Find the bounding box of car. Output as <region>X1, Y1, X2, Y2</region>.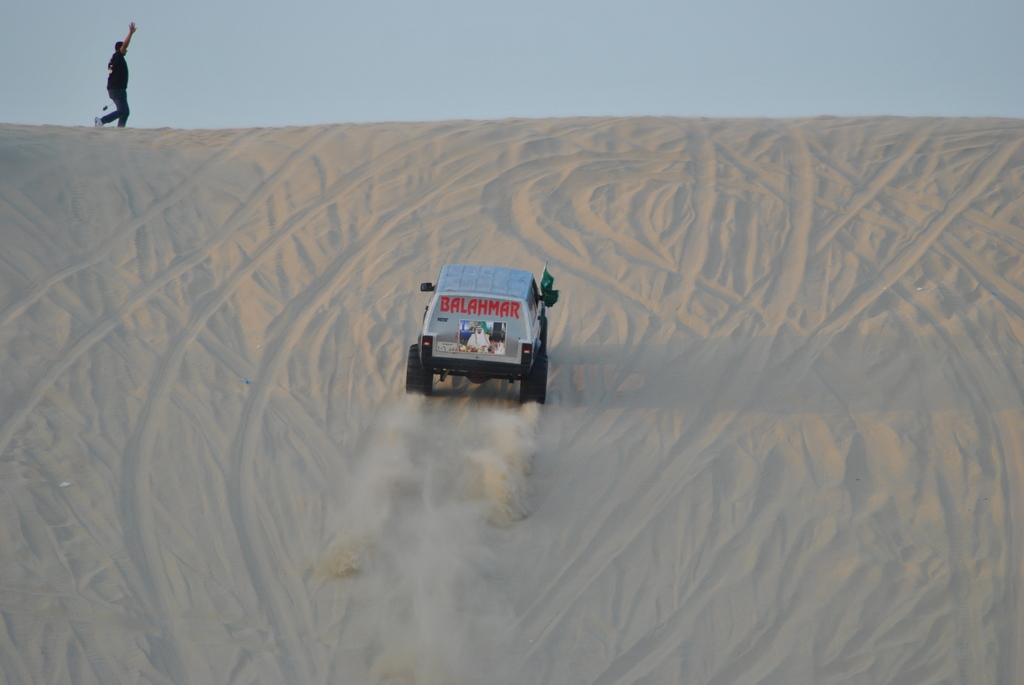
<region>404, 262, 551, 404</region>.
